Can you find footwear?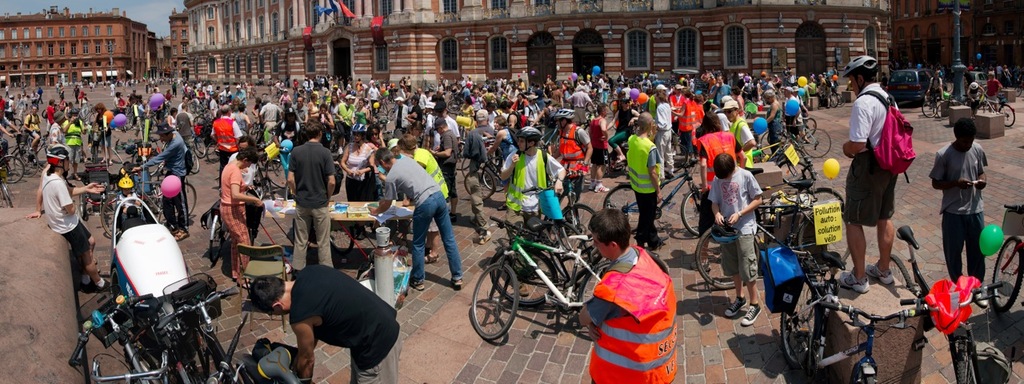
Yes, bounding box: (x1=178, y1=230, x2=194, y2=237).
